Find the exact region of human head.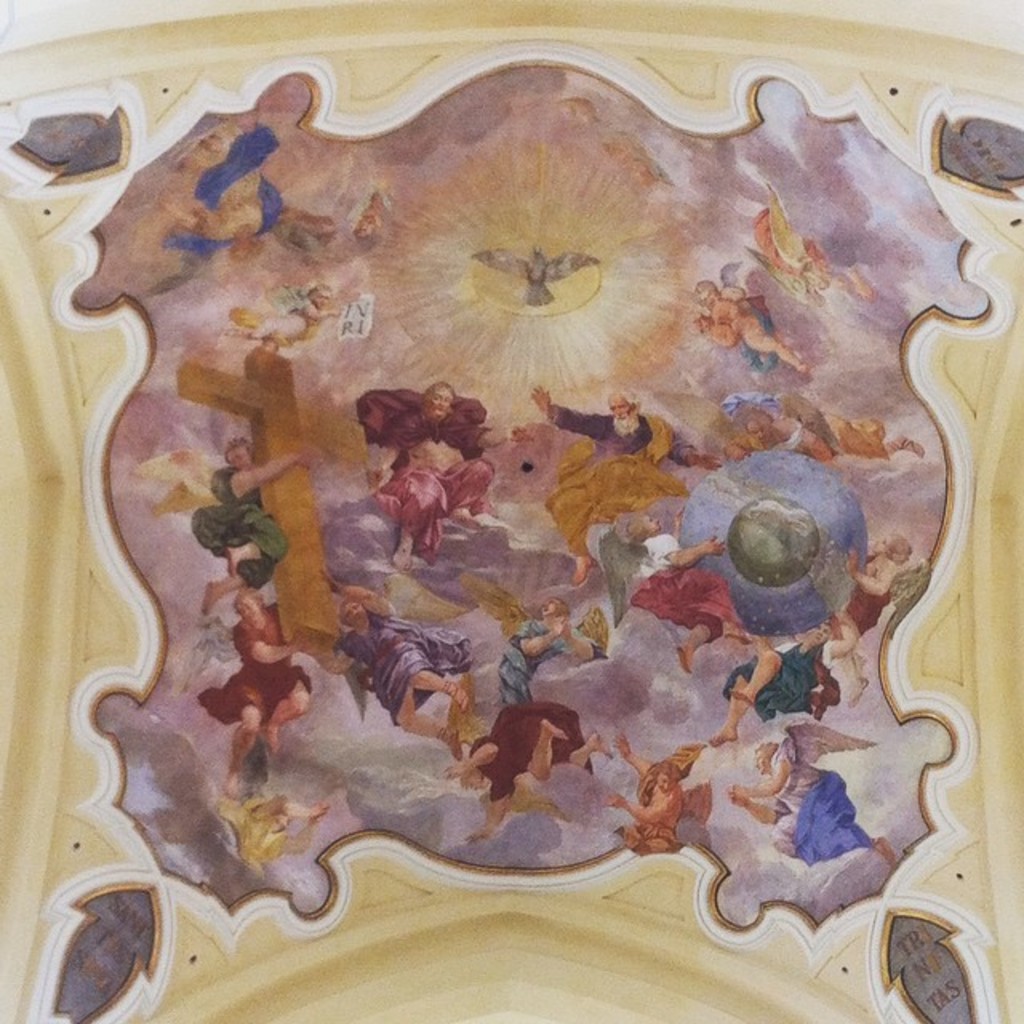
Exact region: bbox=[606, 395, 643, 437].
